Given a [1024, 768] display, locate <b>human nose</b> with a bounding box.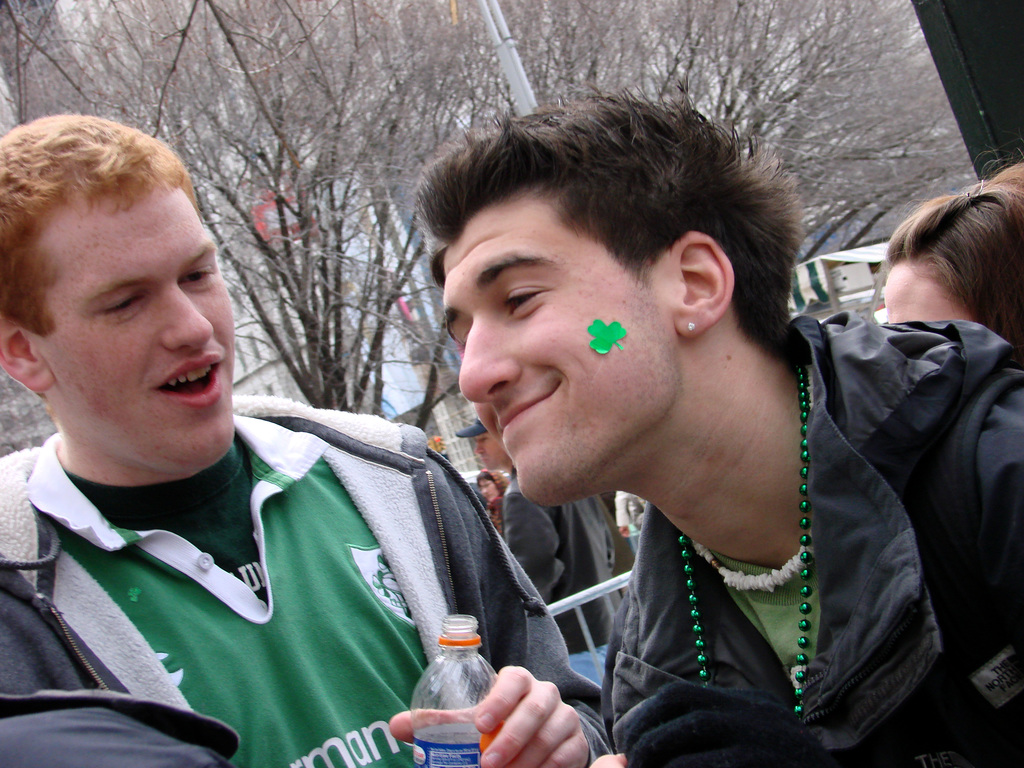
Located: [x1=483, y1=486, x2=486, y2=494].
